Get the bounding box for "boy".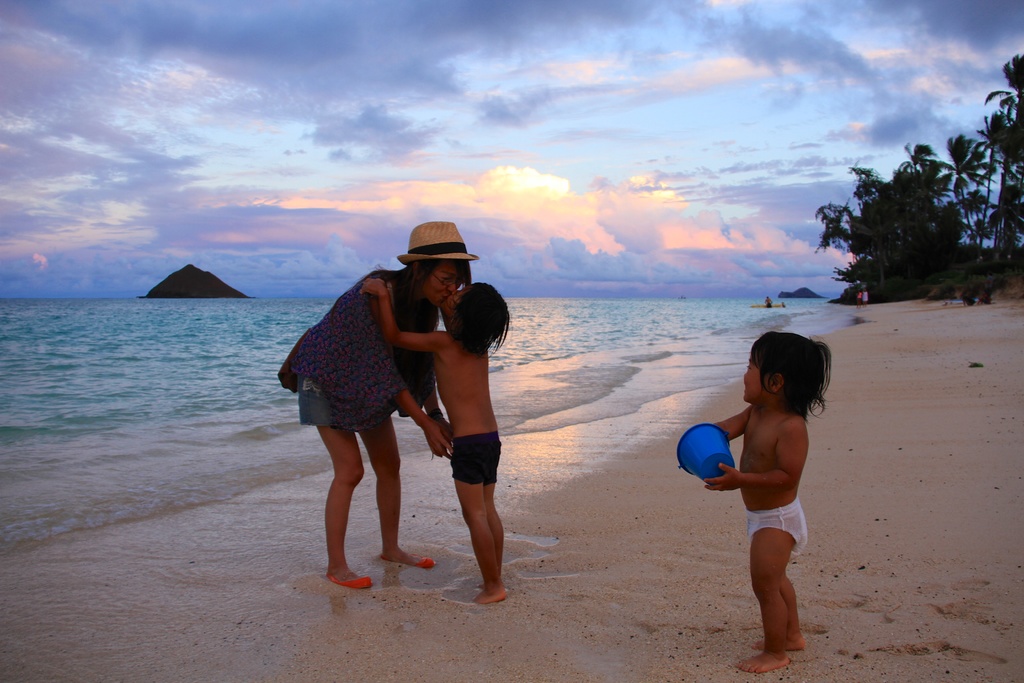
<box>358,275,509,609</box>.
